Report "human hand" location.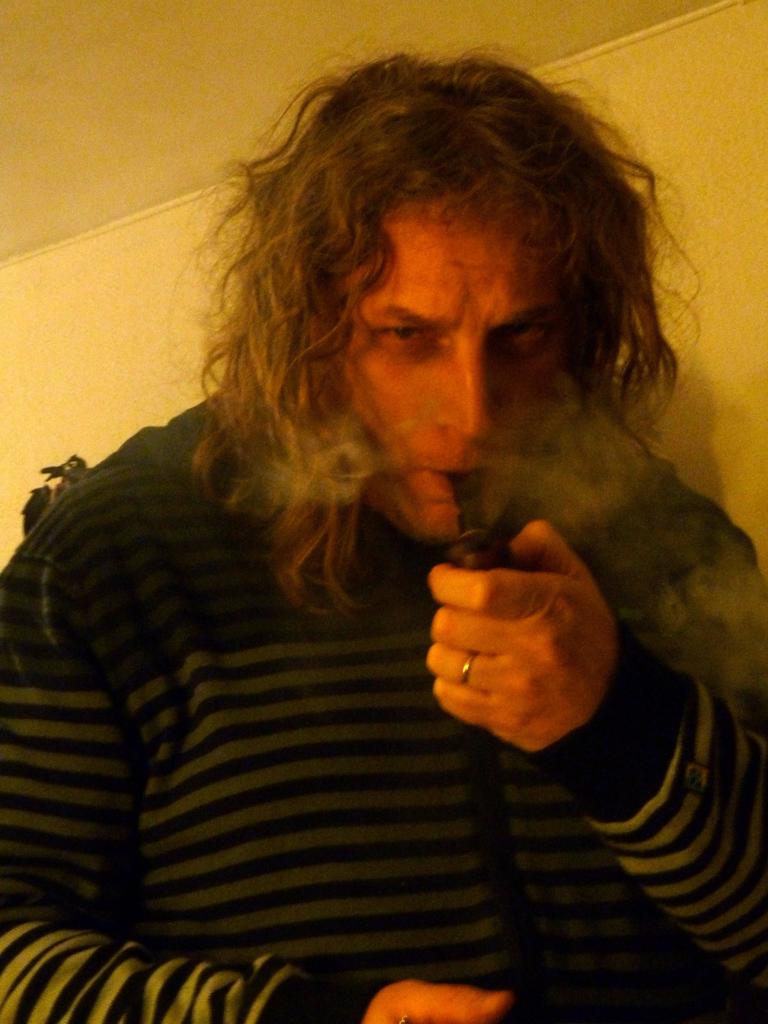
Report: <bbox>360, 979, 511, 1023</bbox>.
